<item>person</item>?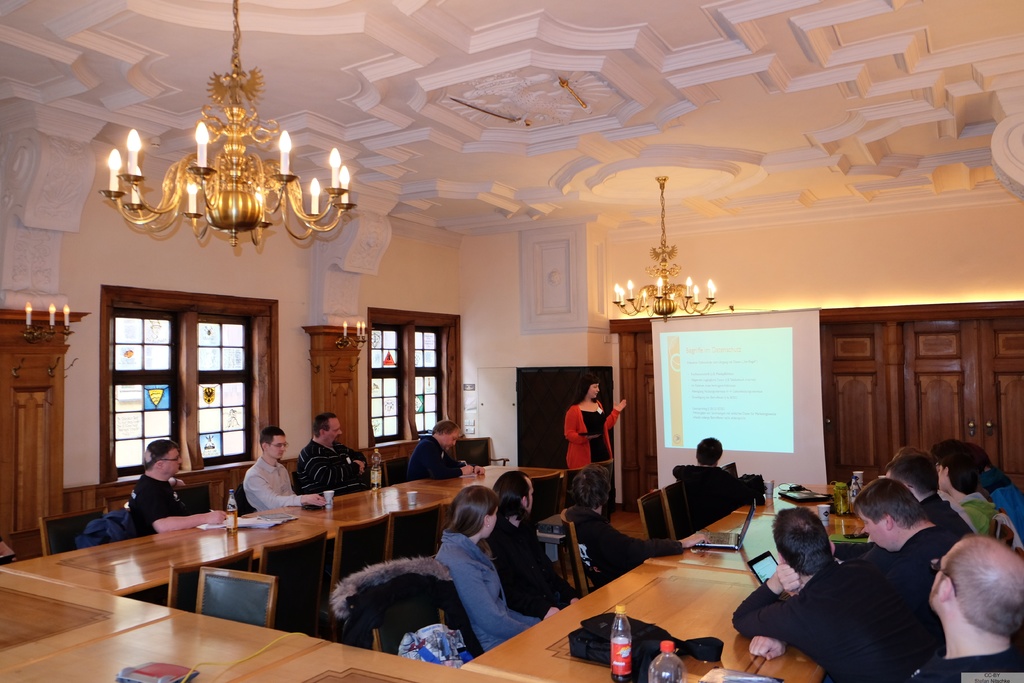
(930, 439, 965, 455)
